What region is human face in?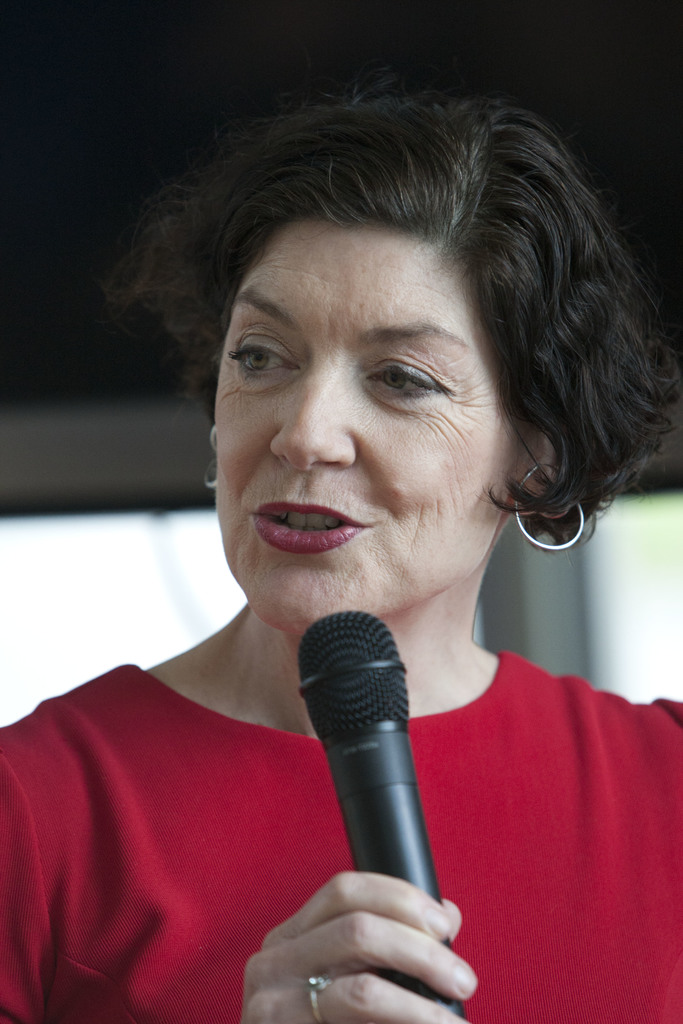
box=[224, 216, 525, 629].
